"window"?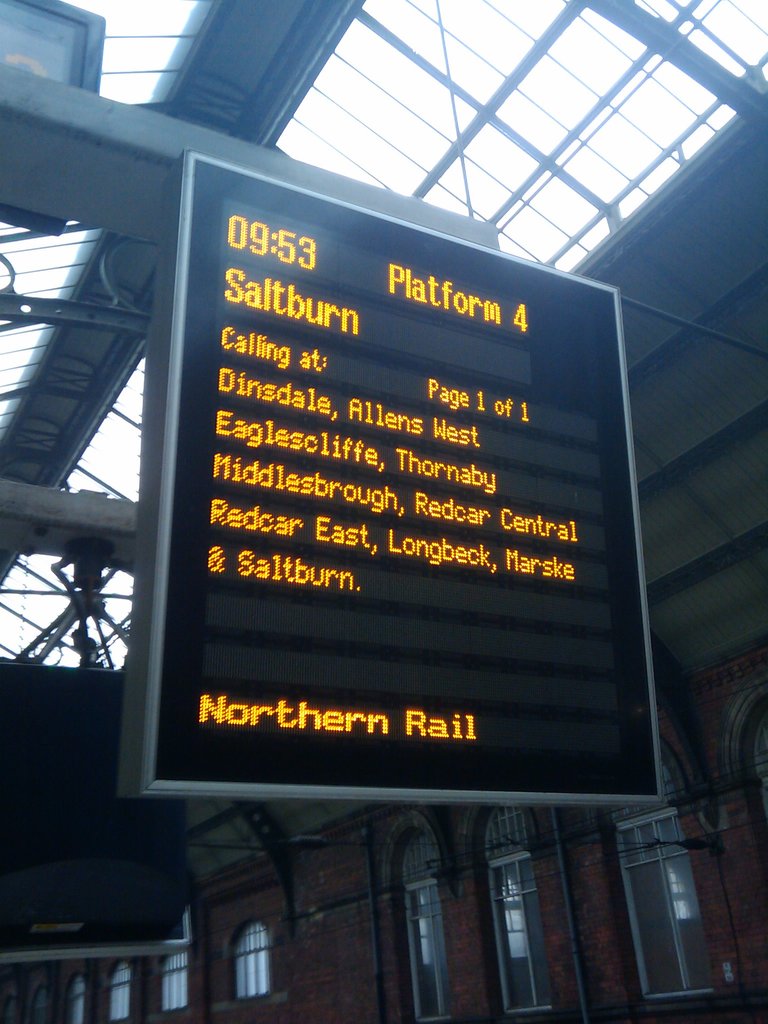
region(164, 951, 181, 1004)
